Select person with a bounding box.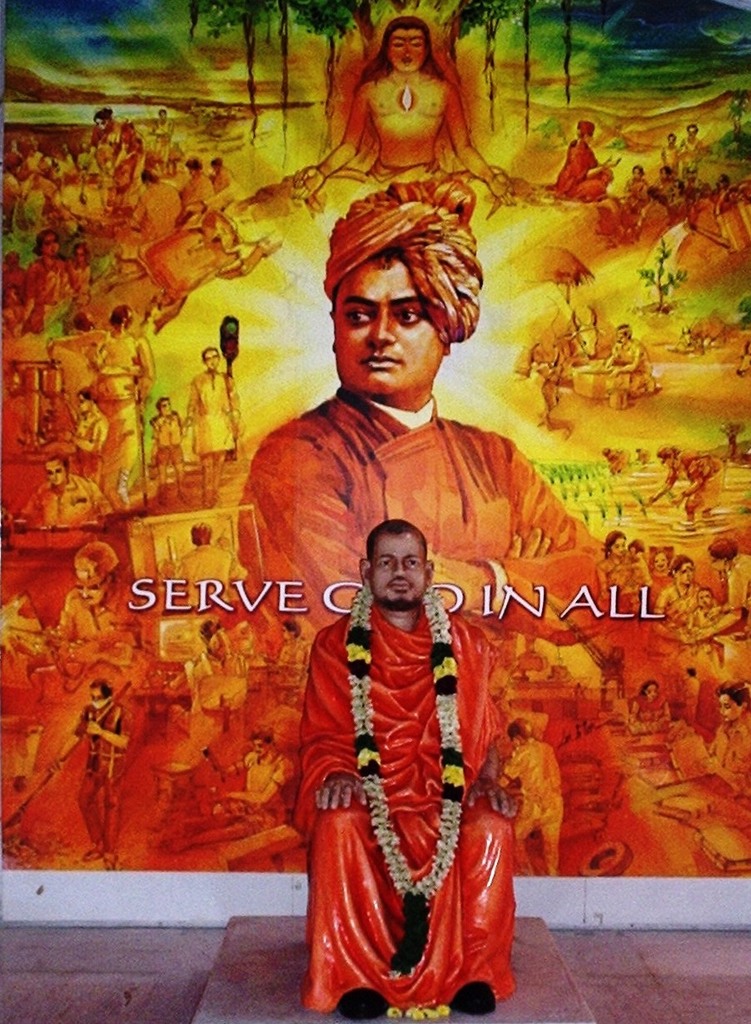
[59,389,106,486].
